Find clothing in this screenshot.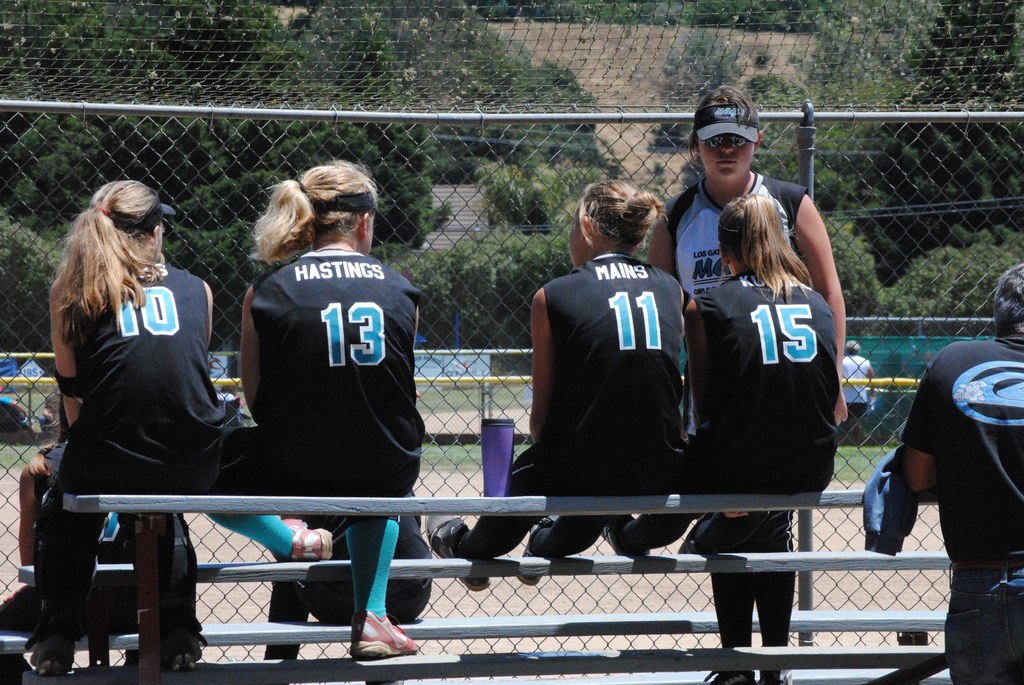
The bounding box for clothing is 316:466:414:659.
